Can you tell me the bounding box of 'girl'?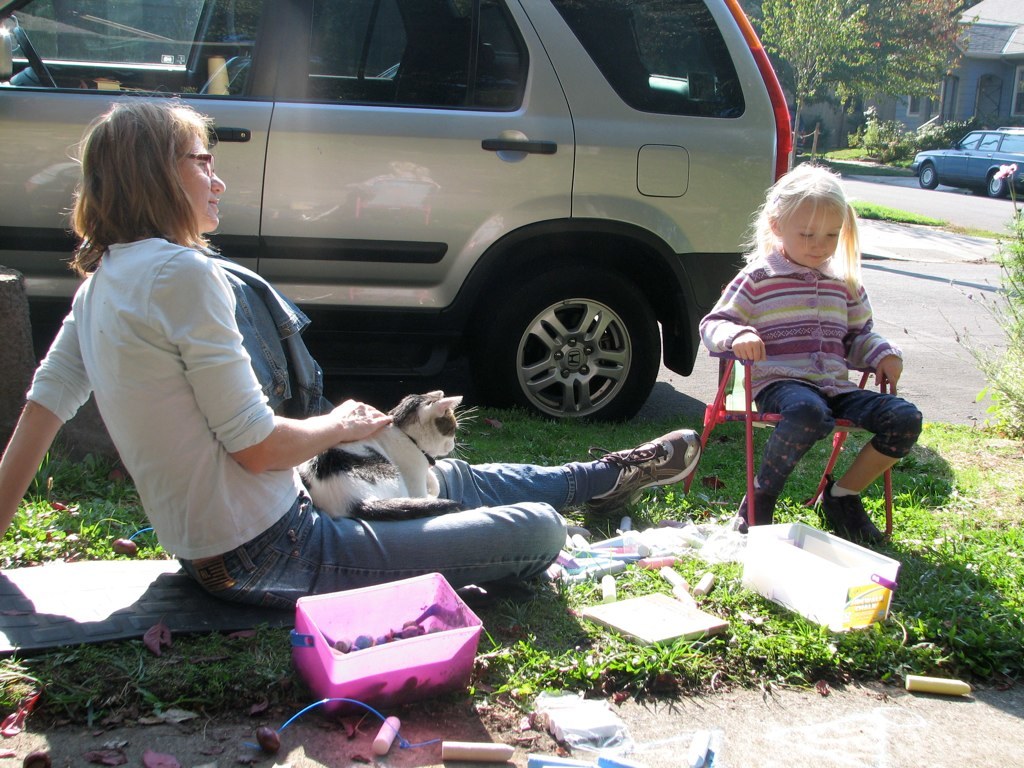
(left=702, top=167, right=919, bottom=548).
